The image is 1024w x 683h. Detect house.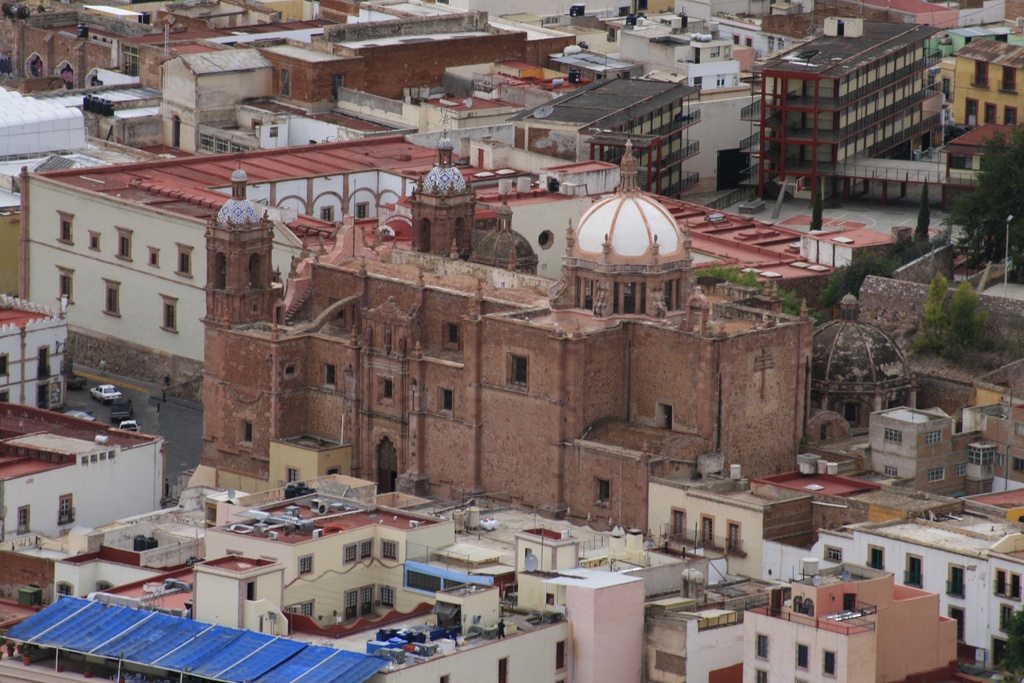
Detection: region(742, 19, 950, 152).
